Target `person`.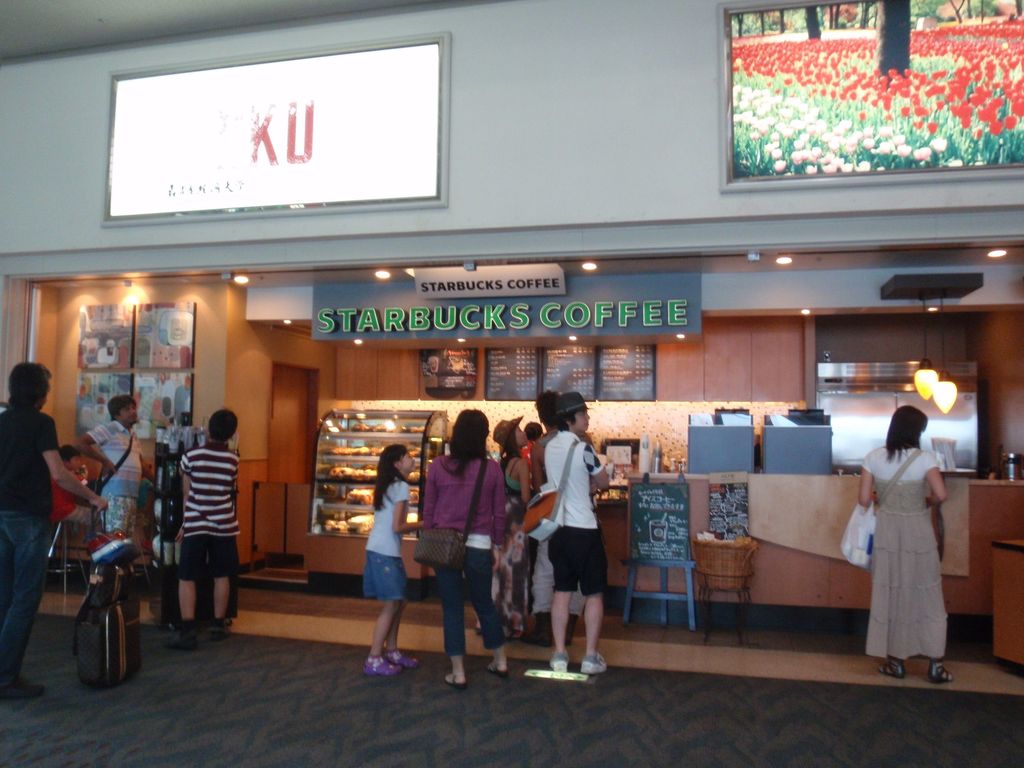
Target region: (858, 408, 948, 685).
